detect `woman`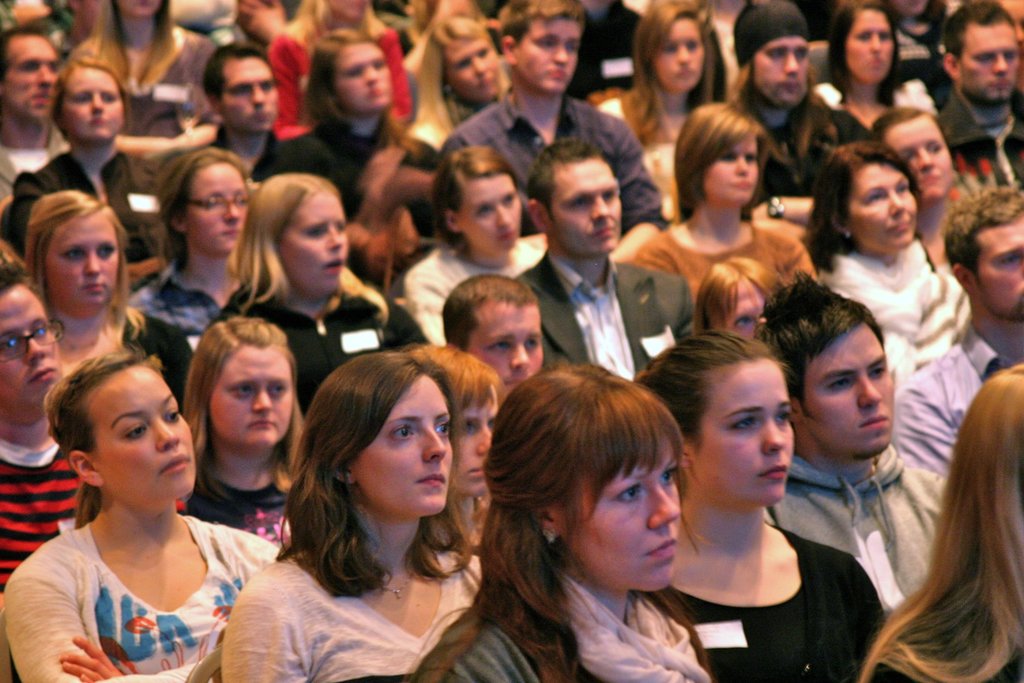
{"x1": 78, "y1": 0, "x2": 250, "y2": 178}
